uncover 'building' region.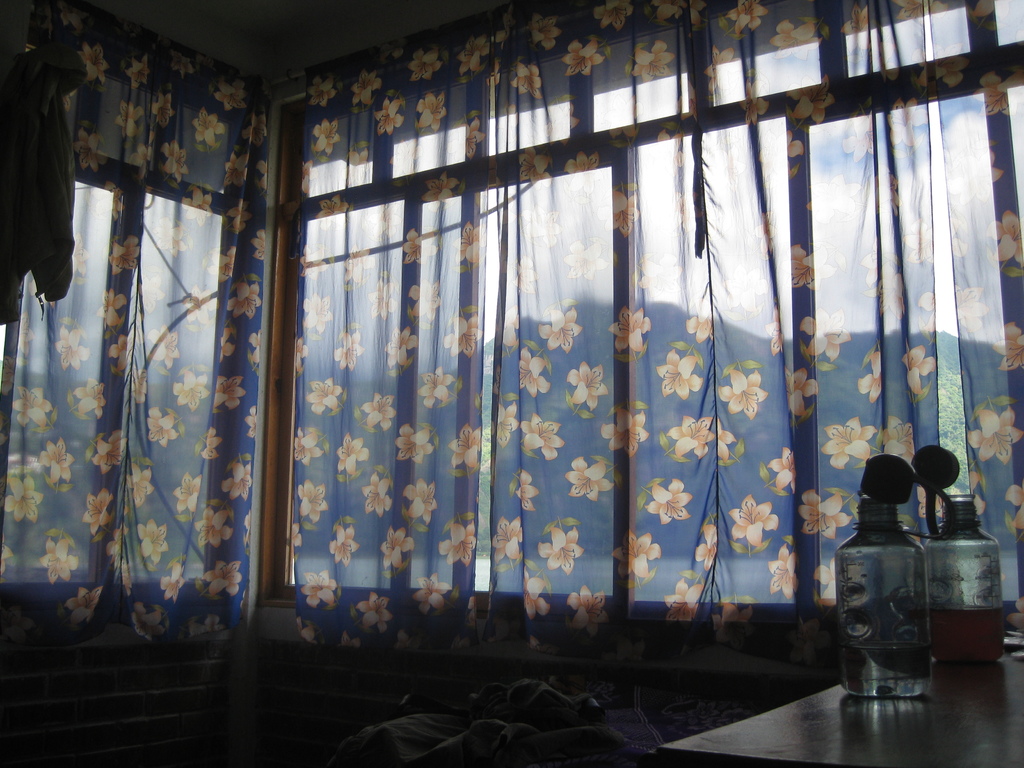
Uncovered: pyautogui.locateOnScreen(0, 0, 1023, 767).
